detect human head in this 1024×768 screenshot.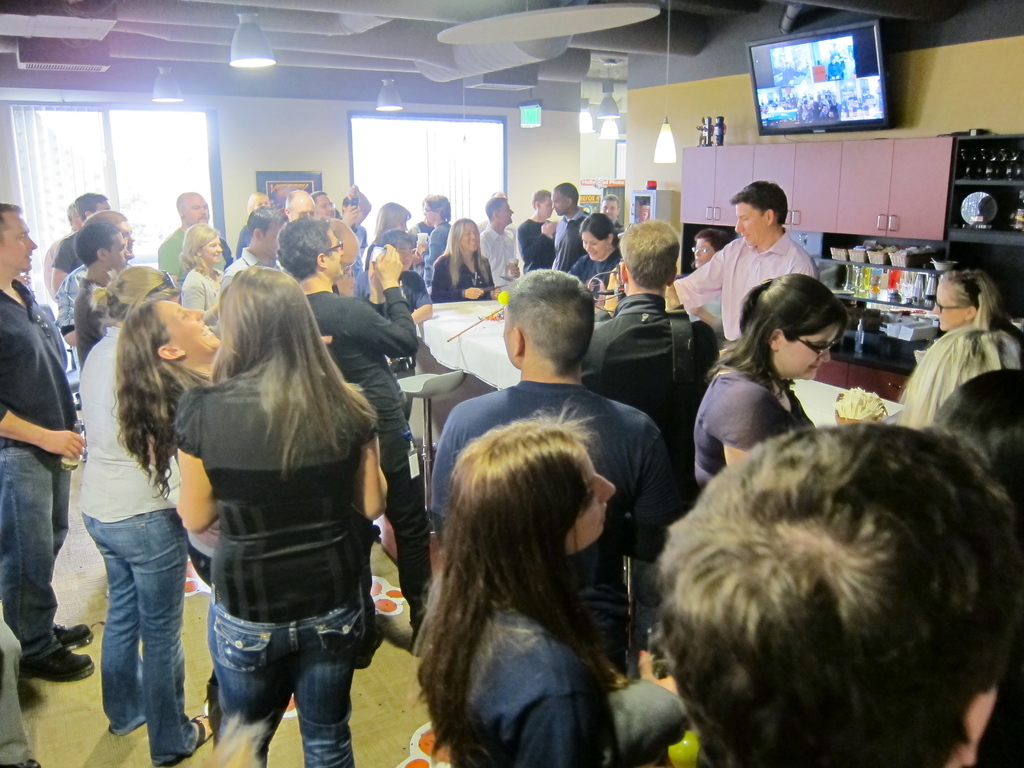
Detection: 601:196:617:219.
